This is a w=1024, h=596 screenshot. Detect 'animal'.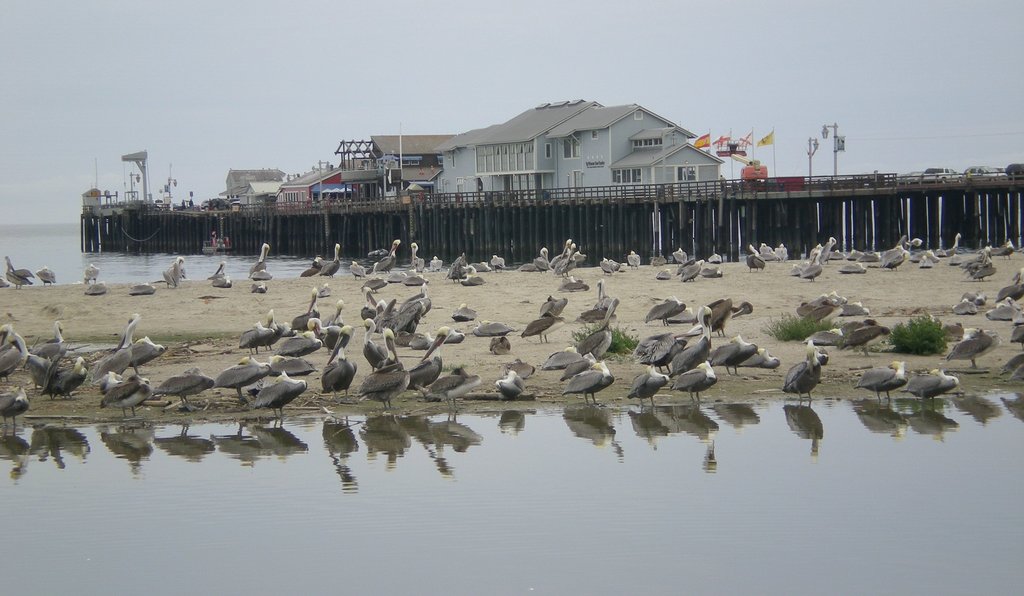
Rect(558, 354, 618, 403).
